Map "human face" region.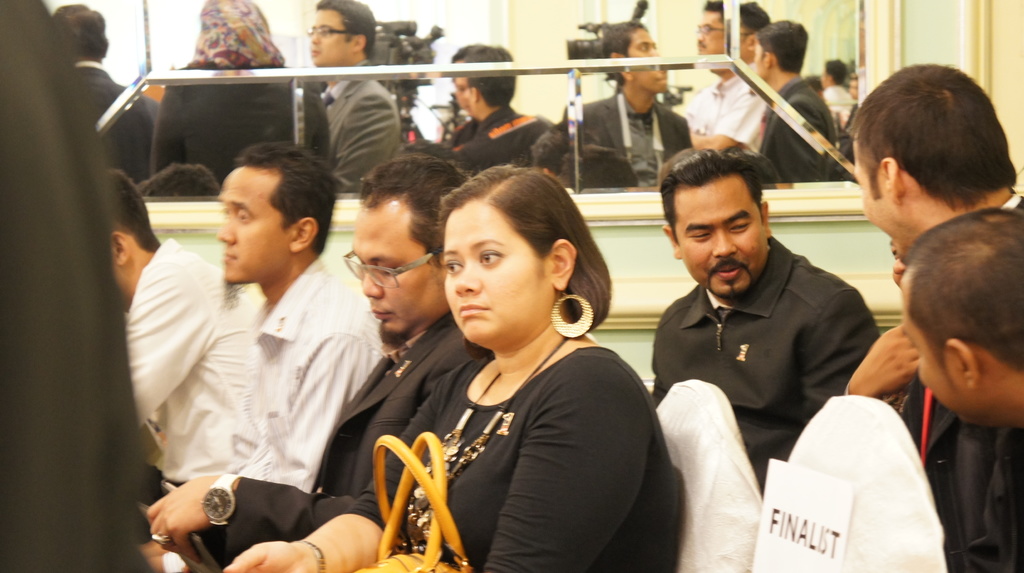
Mapped to x1=309, y1=0, x2=356, y2=60.
